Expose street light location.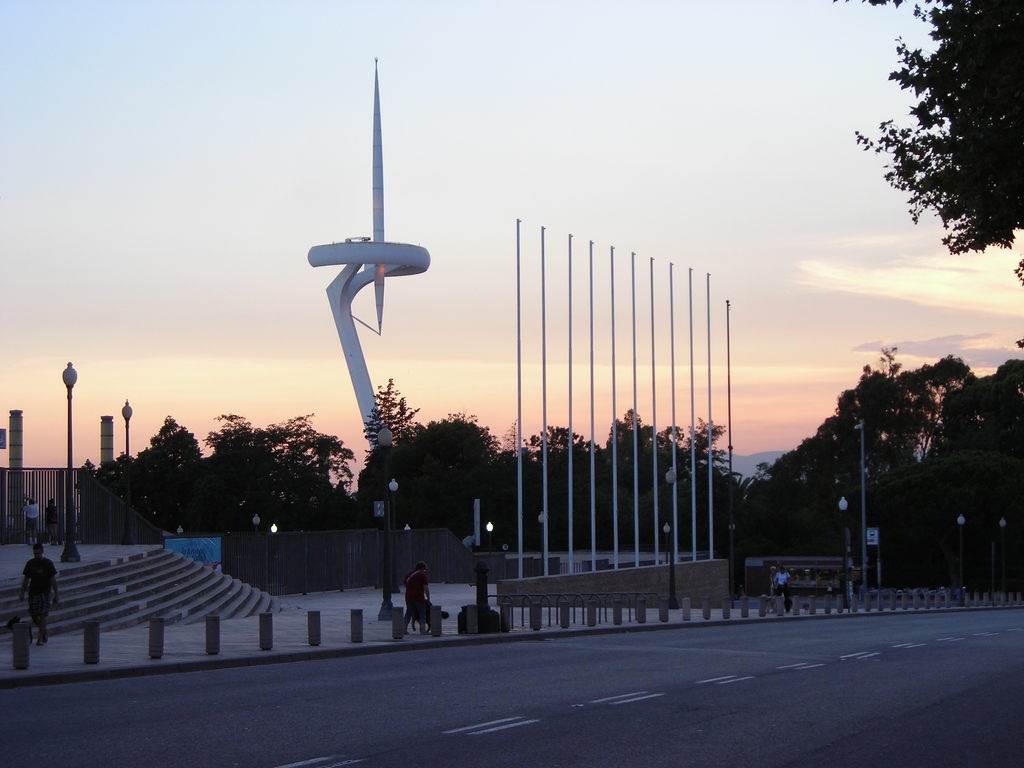
Exposed at (660,519,674,564).
